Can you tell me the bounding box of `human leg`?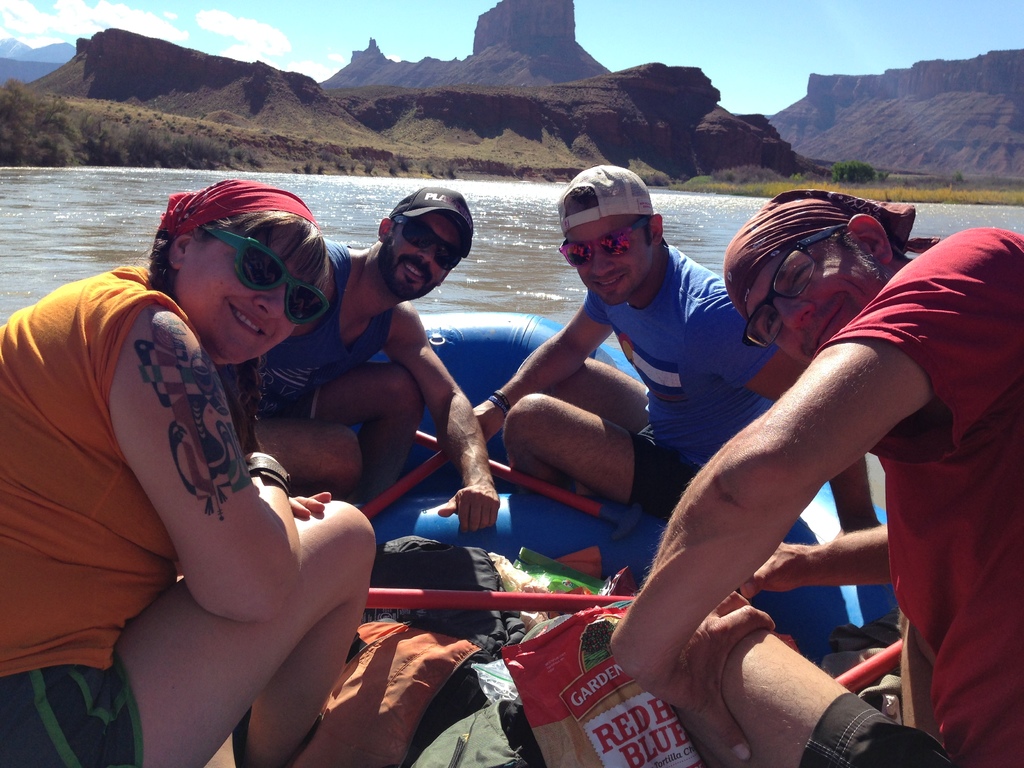
276, 358, 423, 491.
